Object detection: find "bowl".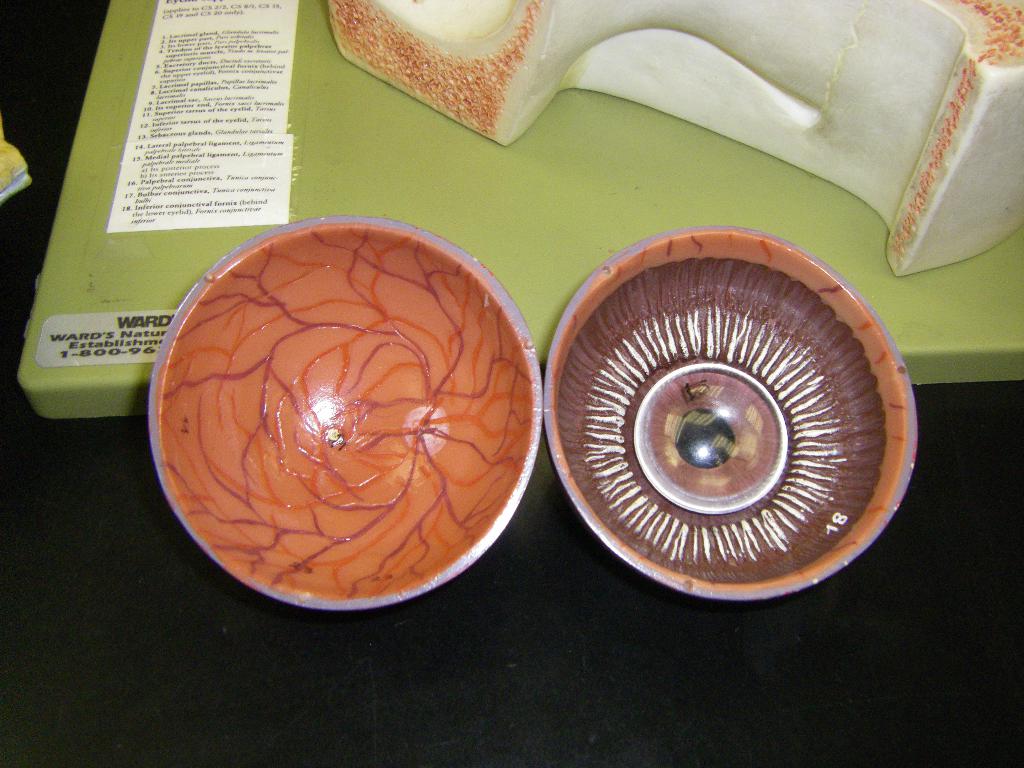
locate(136, 241, 548, 620).
